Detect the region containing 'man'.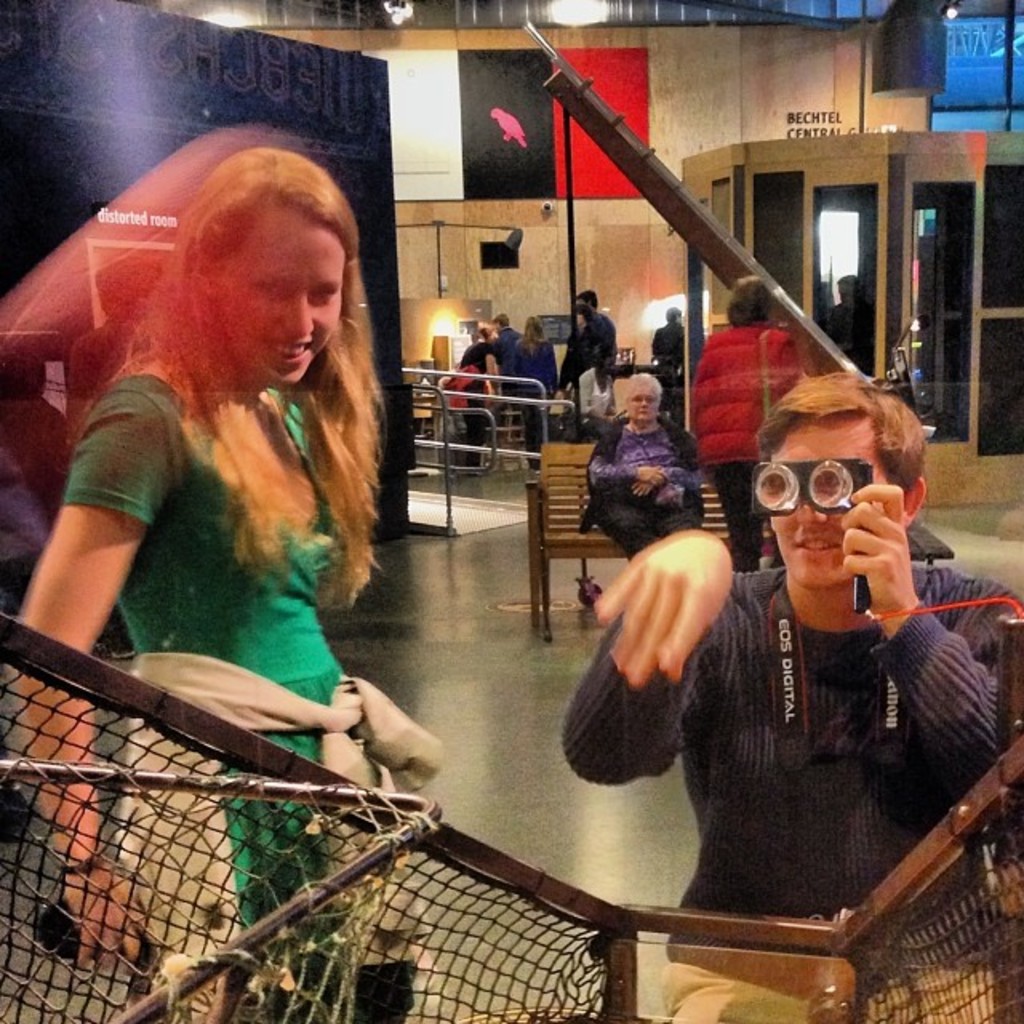
[498,314,517,371].
